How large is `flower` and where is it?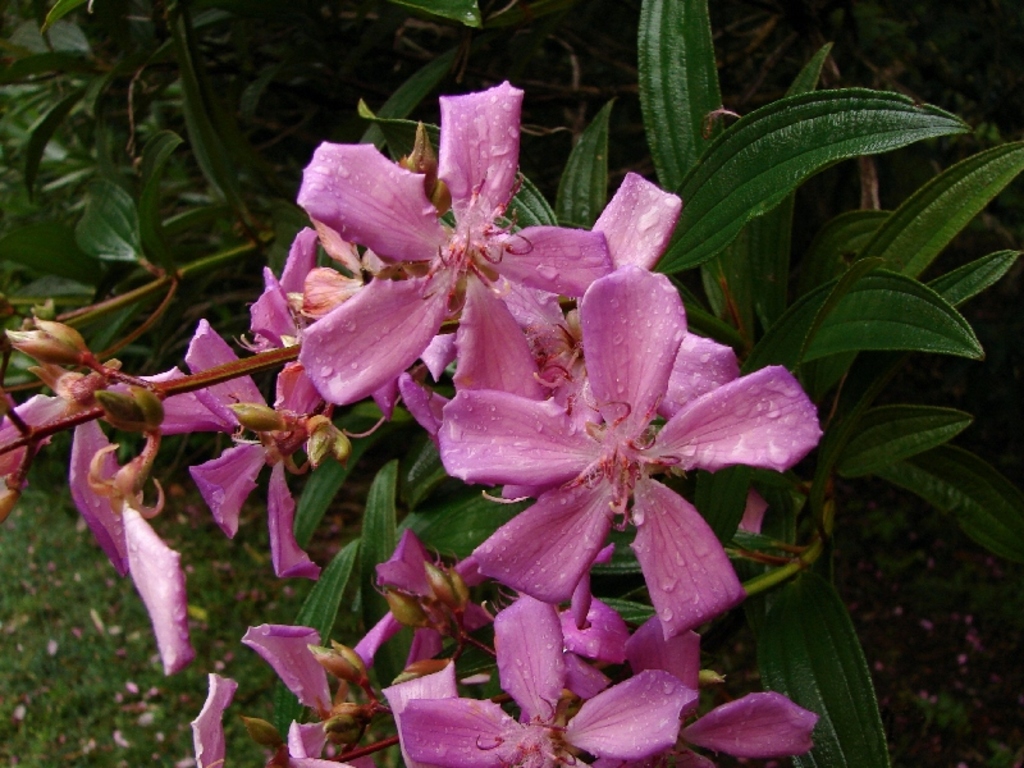
Bounding box: box(402, 590, 724, 767).
